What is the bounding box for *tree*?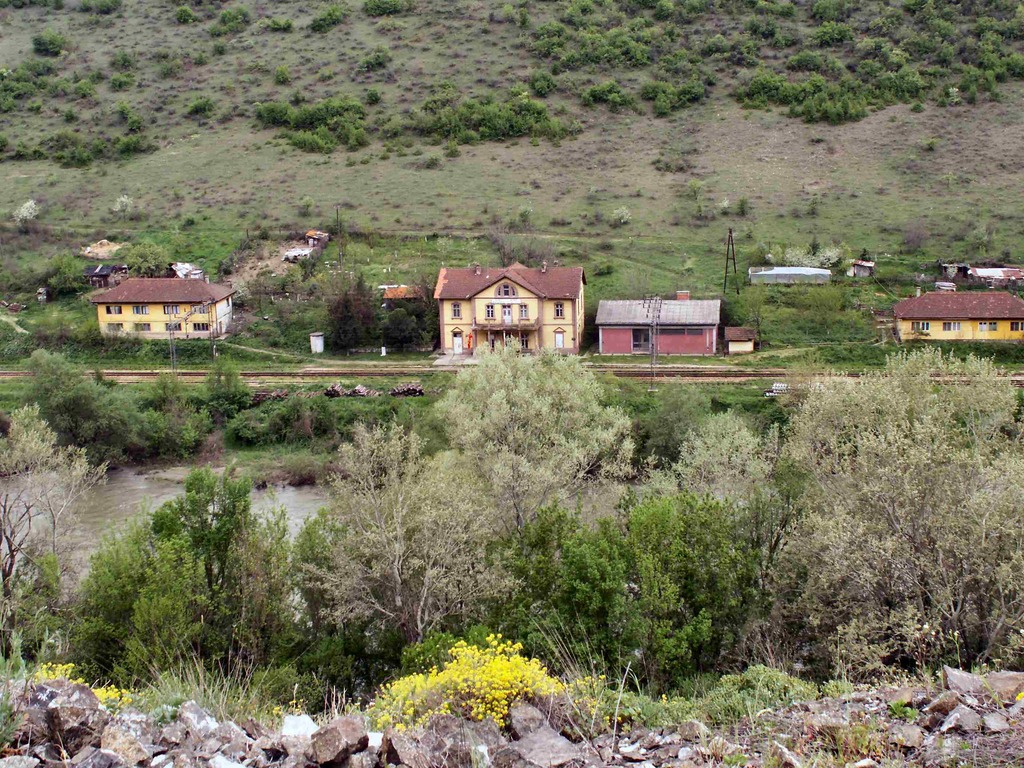
Rect(486, 226, 555, 266).
